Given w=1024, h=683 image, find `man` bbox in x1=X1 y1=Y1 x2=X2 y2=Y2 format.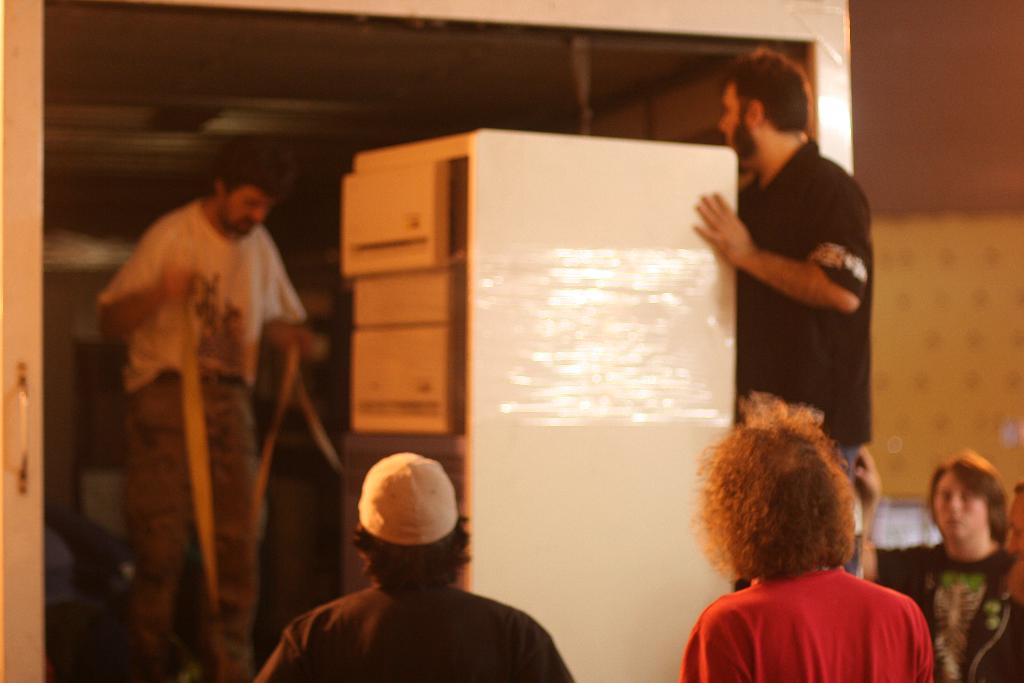
x1=852 y1=442 x2=1023 y2=682.
